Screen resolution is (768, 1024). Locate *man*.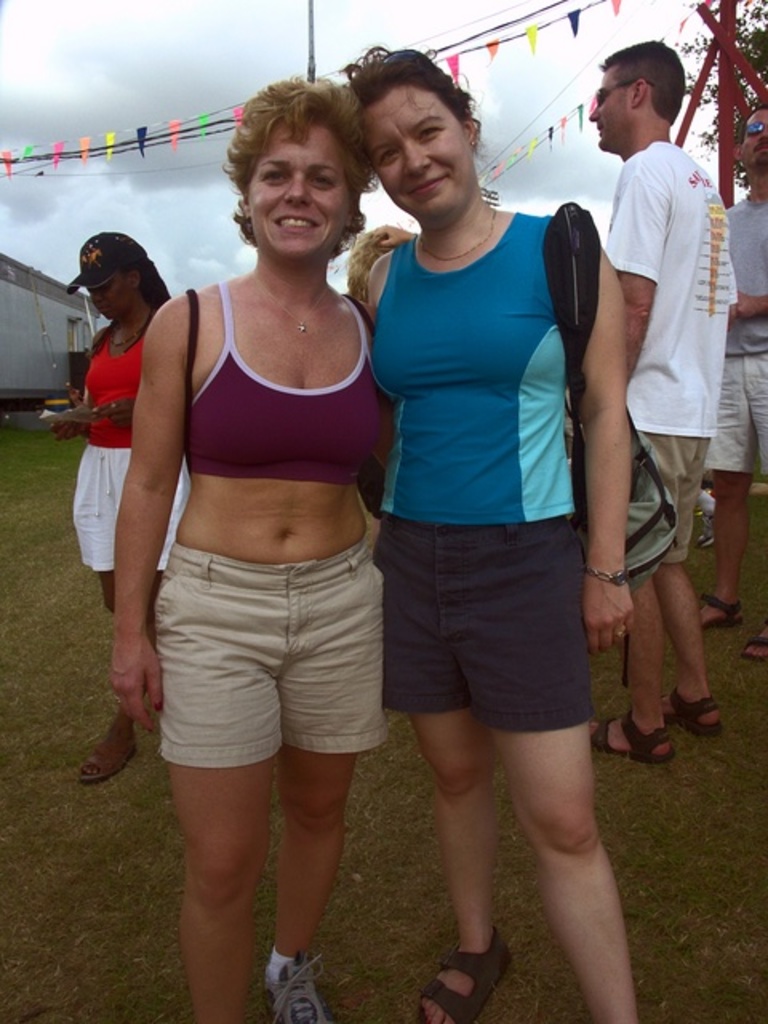
[690,110,757,645].
